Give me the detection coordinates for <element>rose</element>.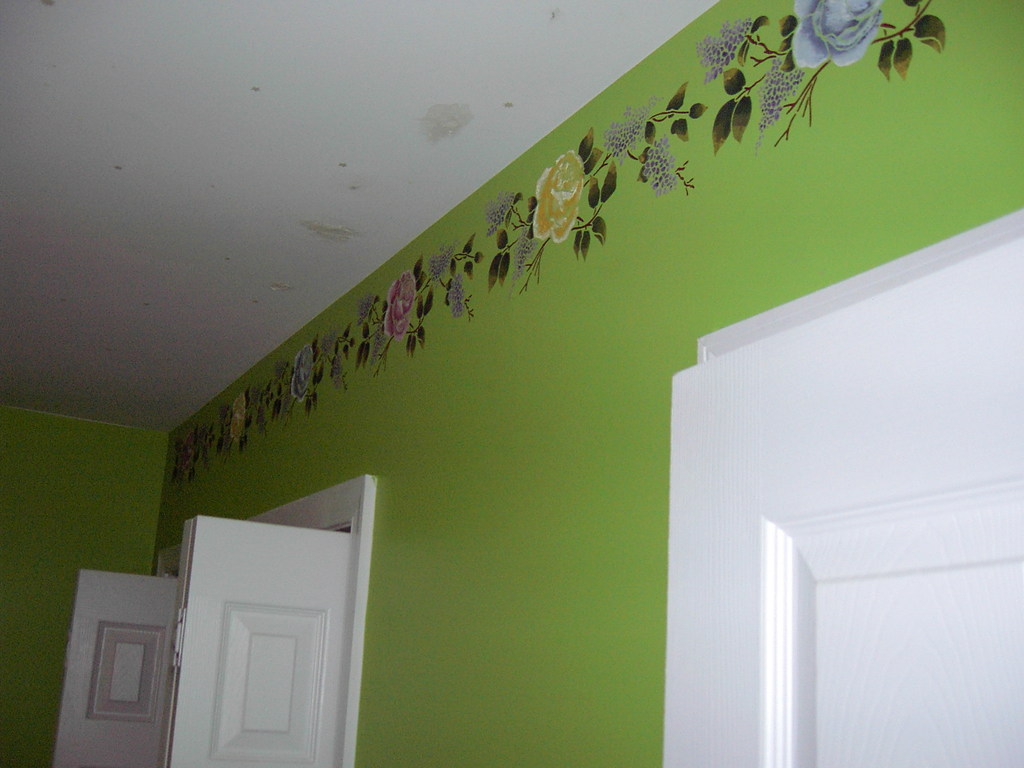
<region>788, 0, 883, 68</region>.
